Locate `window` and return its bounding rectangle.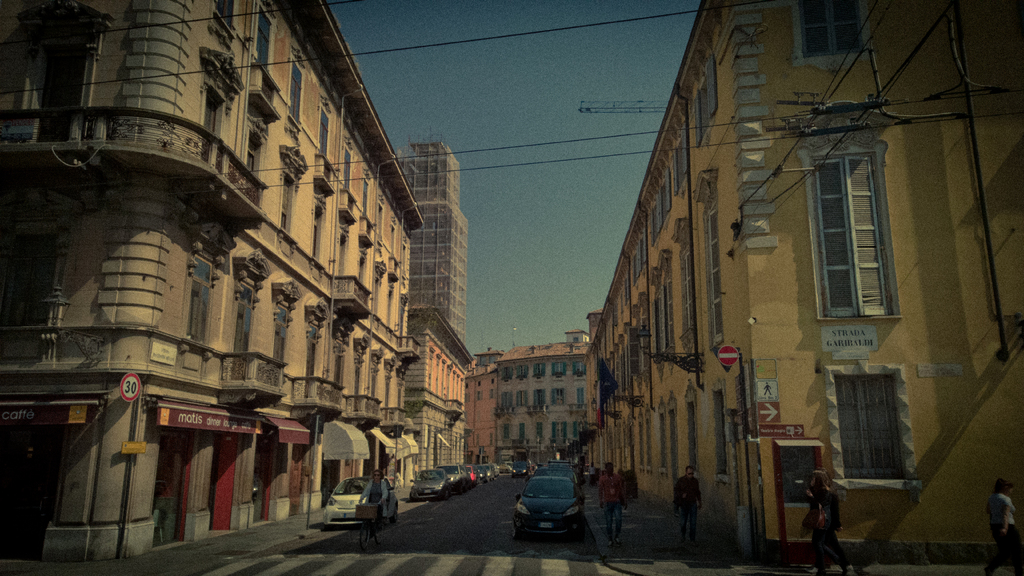
[x1=35, y1=8, x2=85, y2=145].
